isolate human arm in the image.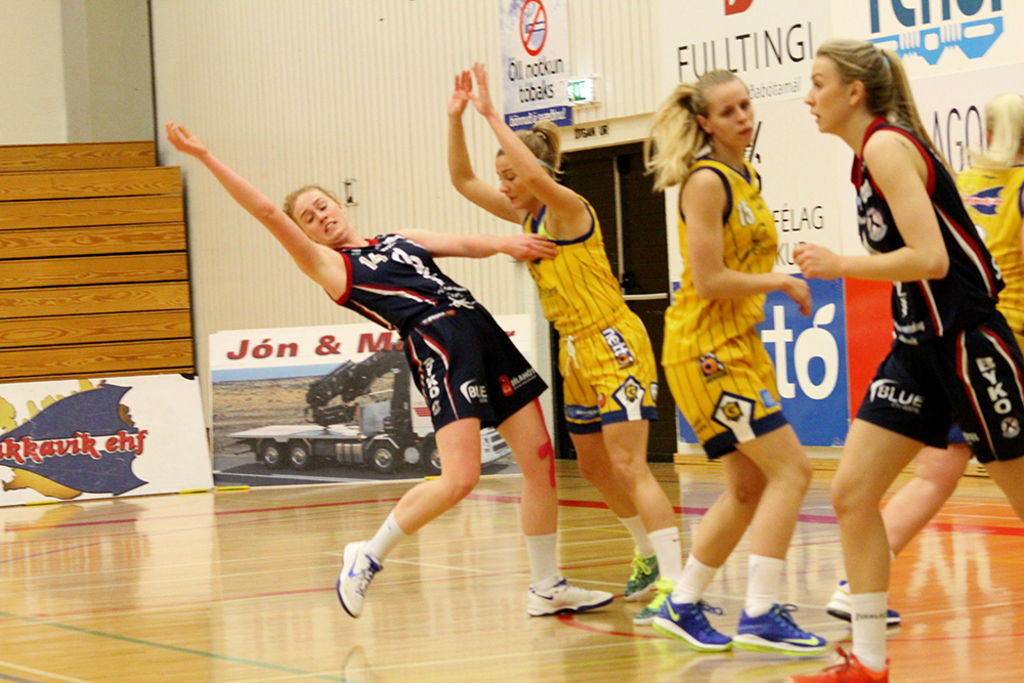
Isolated region: <box>684,160,808,314</box>.
